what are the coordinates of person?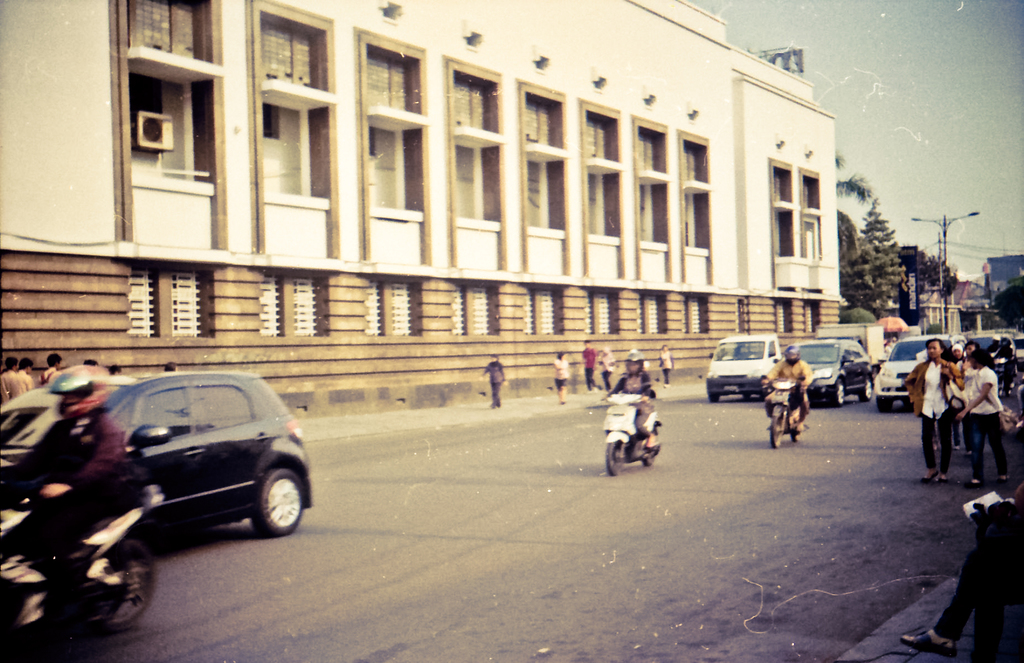
region(753, 340, 810, 424).
